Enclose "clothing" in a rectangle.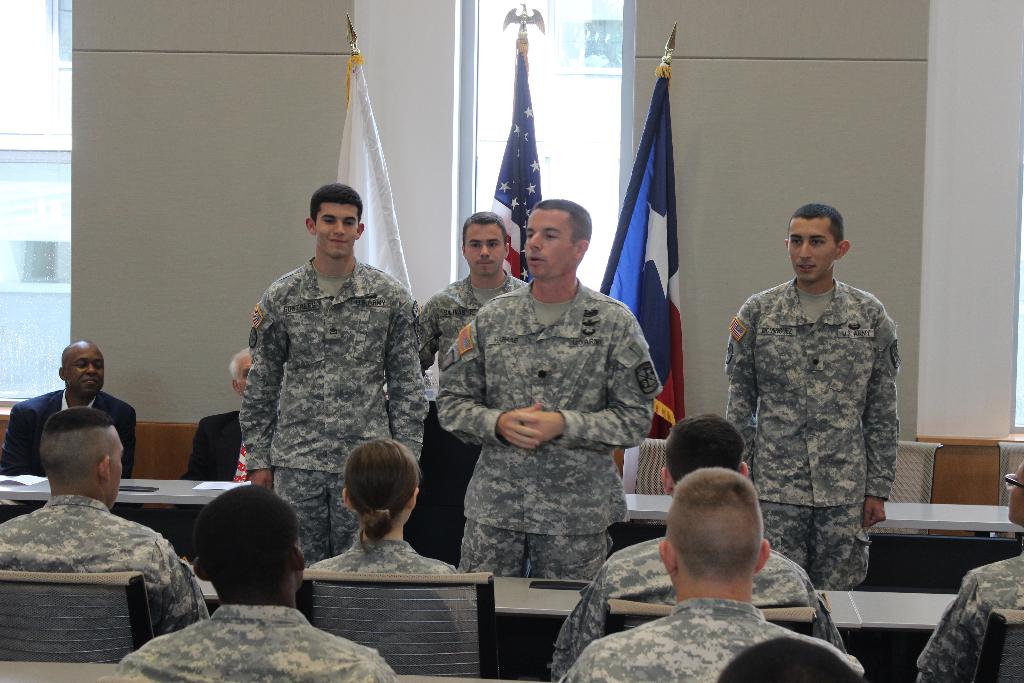
<box>237,258,427,563</box>.
